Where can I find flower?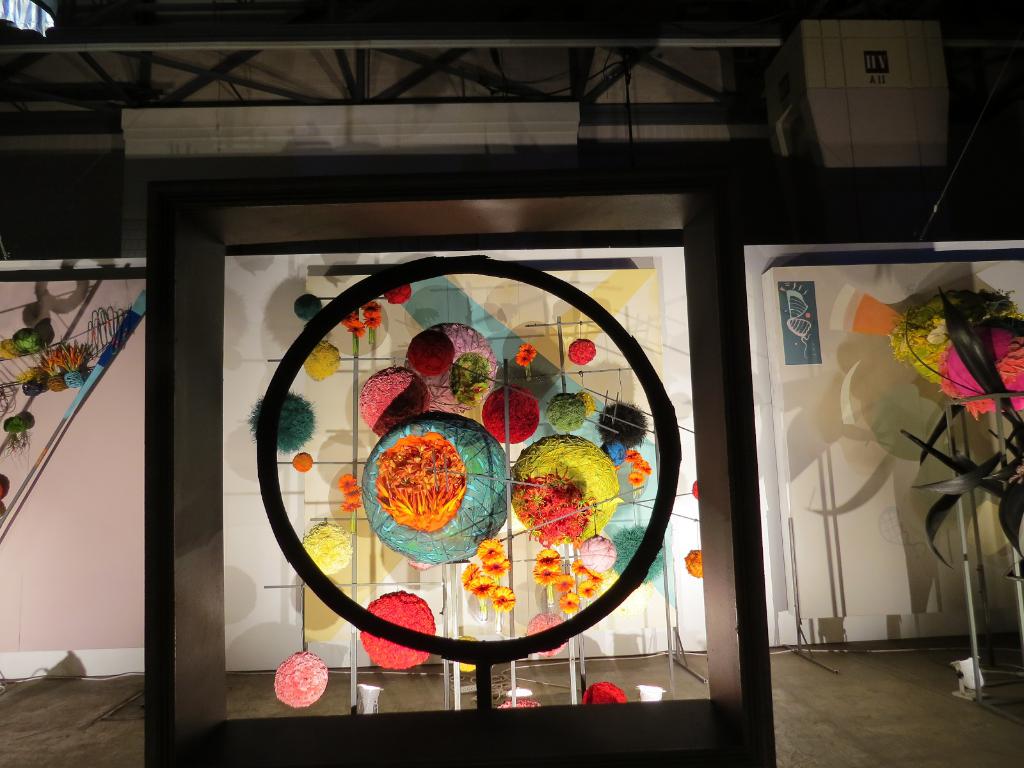
You can find it at [630, 471, 643, 483].
